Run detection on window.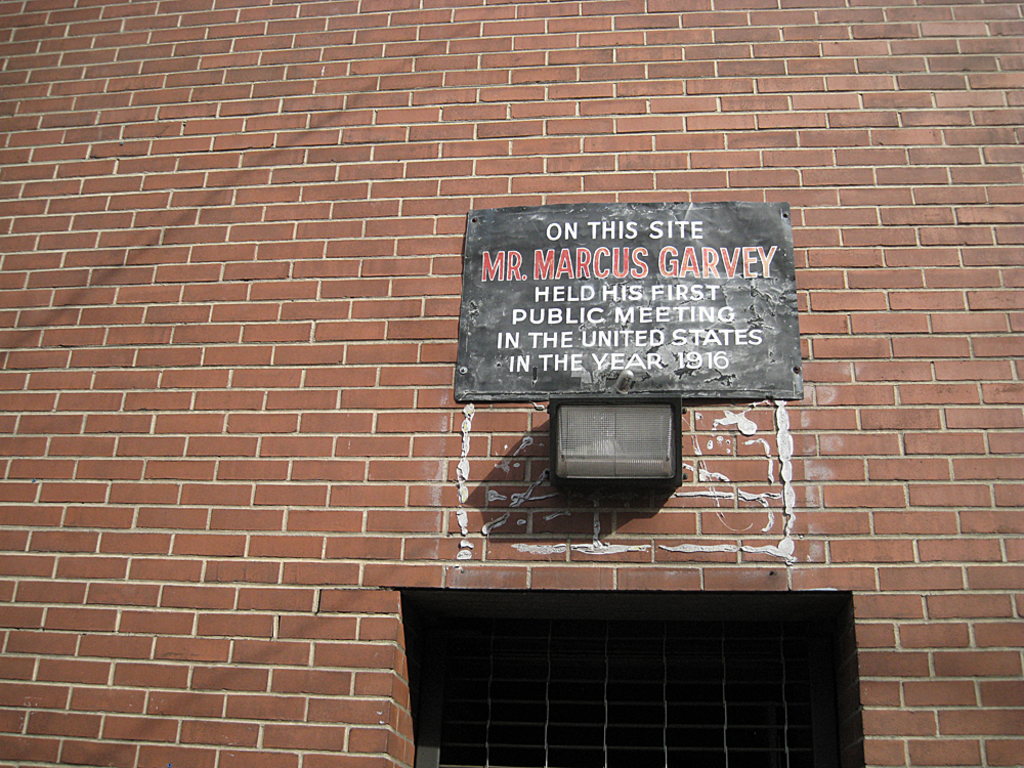
Result: crop(389, 585, 872, 767).
